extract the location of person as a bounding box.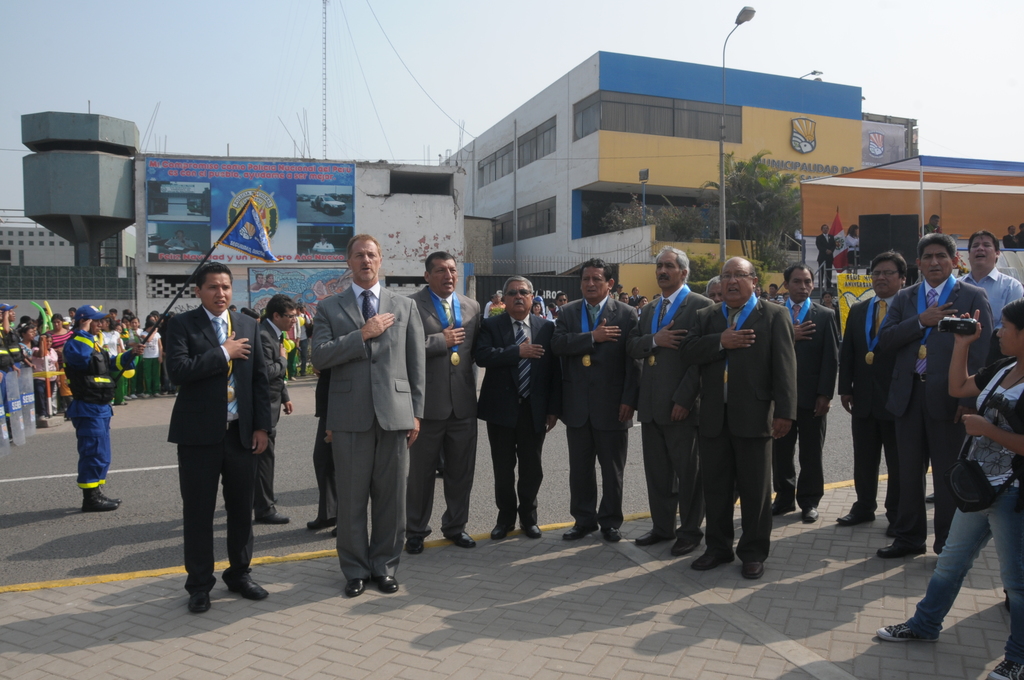
box(627, 249, 713, 558).
